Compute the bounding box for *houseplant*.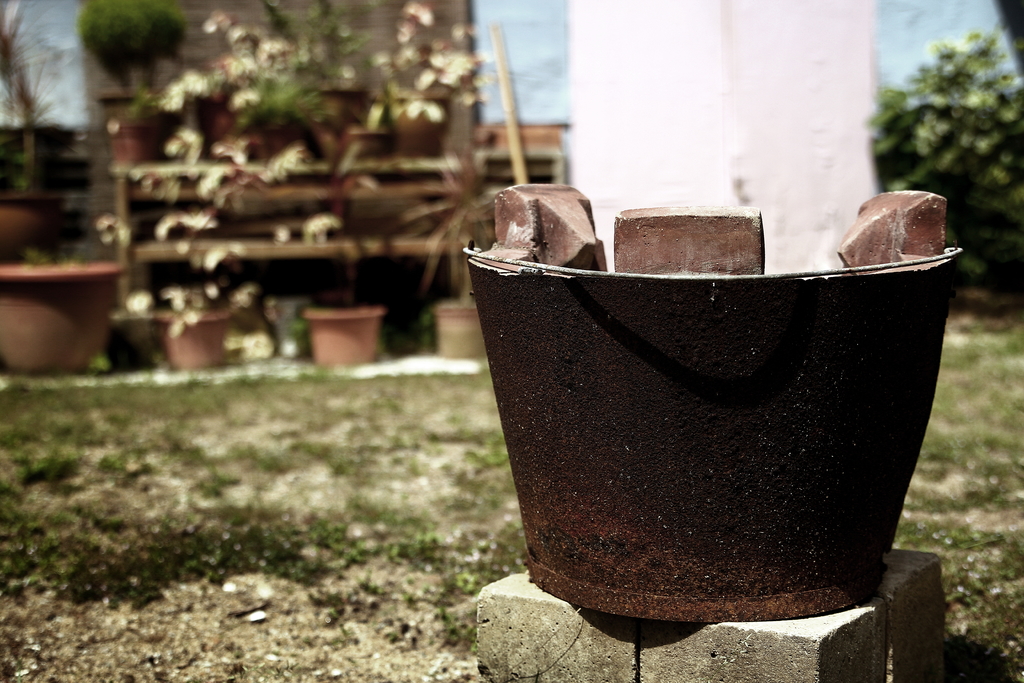
bbox(3, 235, 127, 369).
